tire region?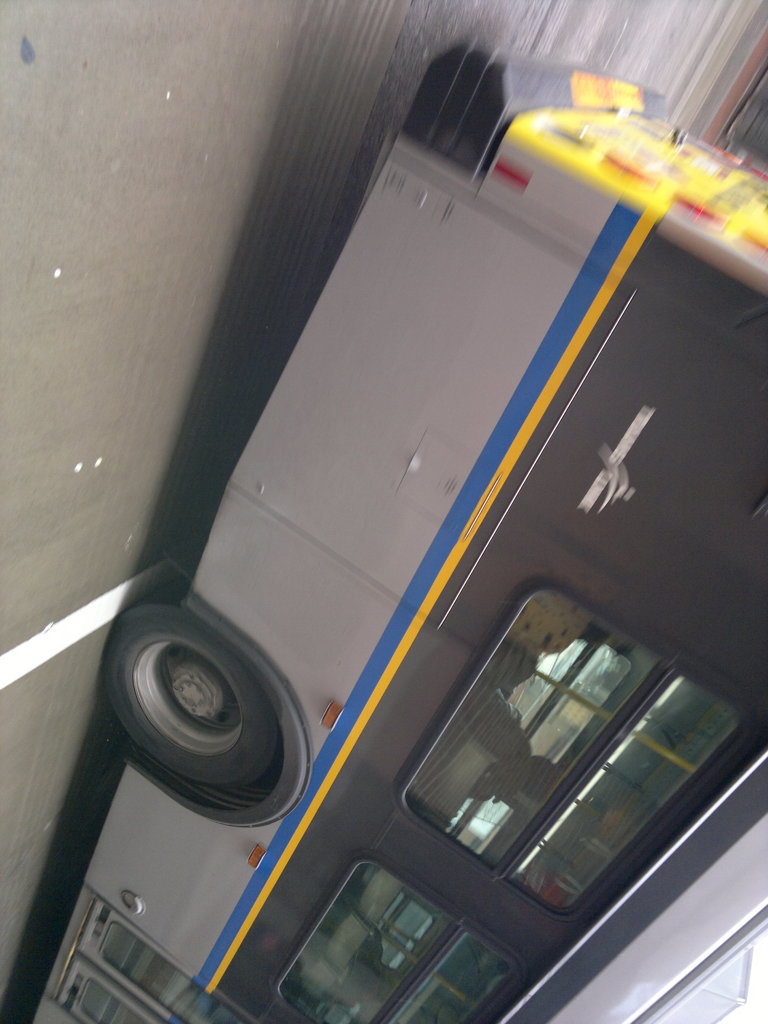
rect(106, 592, 277, 792)
